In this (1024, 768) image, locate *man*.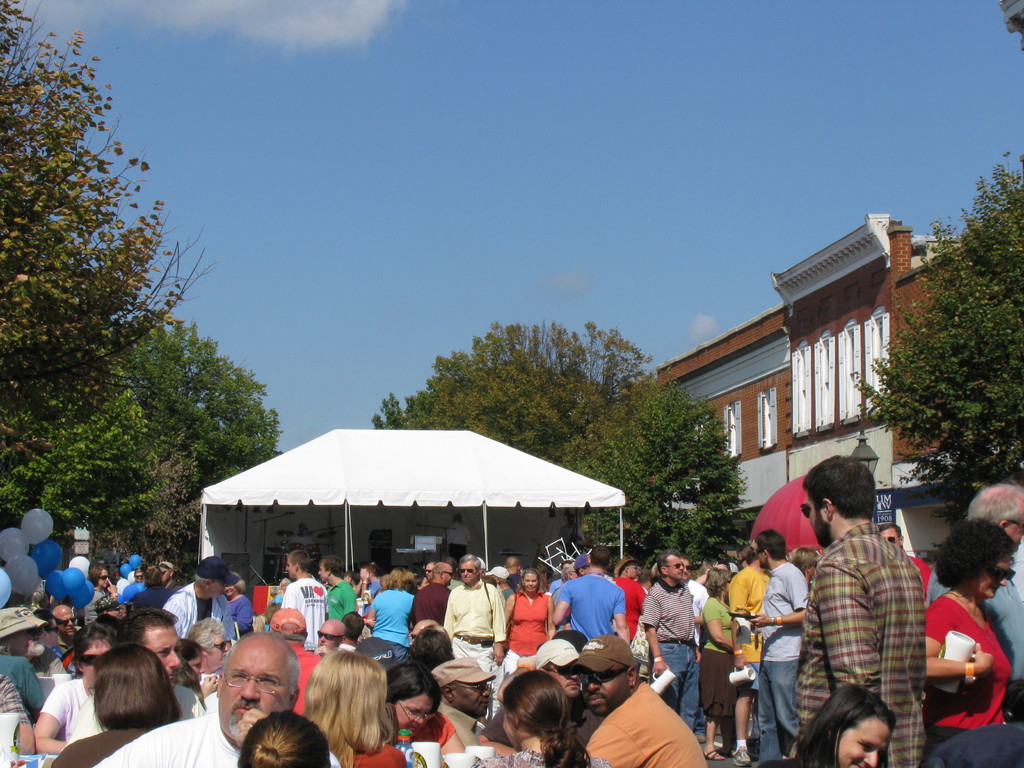
Bounding box: (x1=573, y1=554, x2=592, y2=575).
